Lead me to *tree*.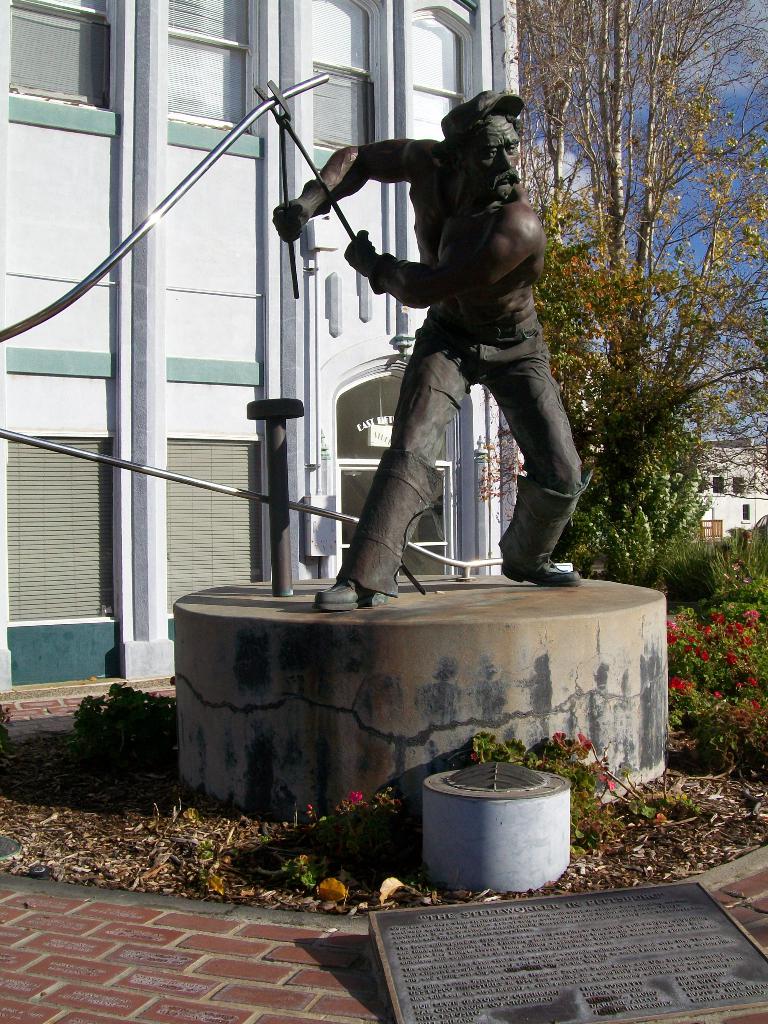
Lead to BBox(481, 0, 767, 616).
